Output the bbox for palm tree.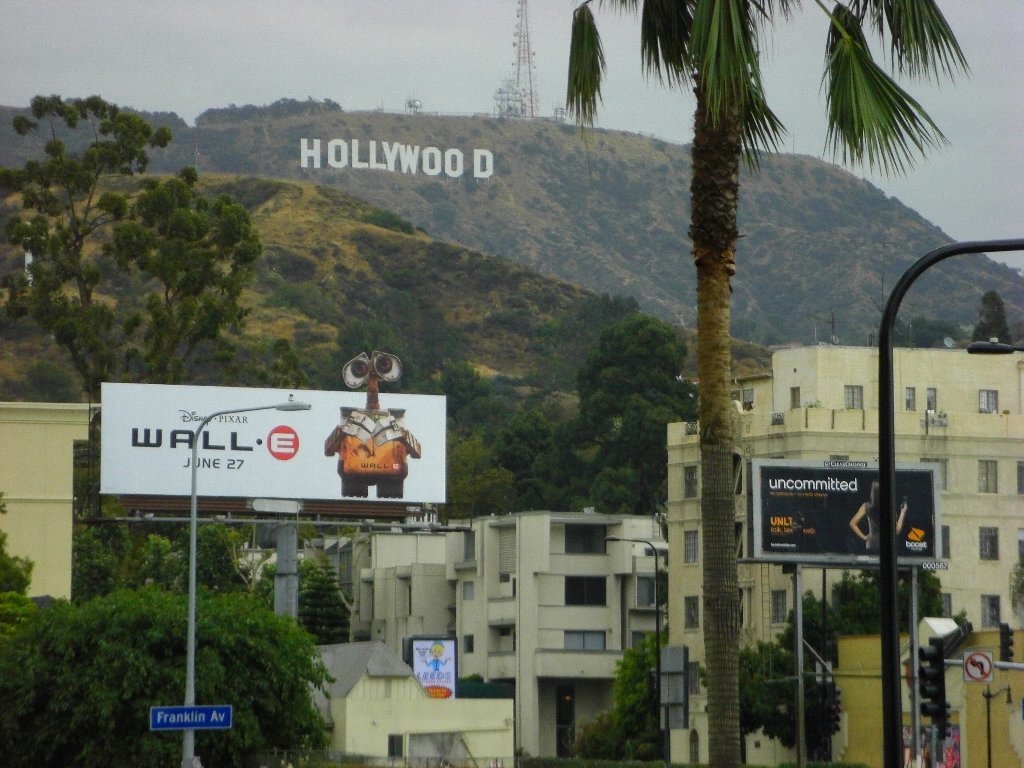
box=[573, 321, 718, 520].
